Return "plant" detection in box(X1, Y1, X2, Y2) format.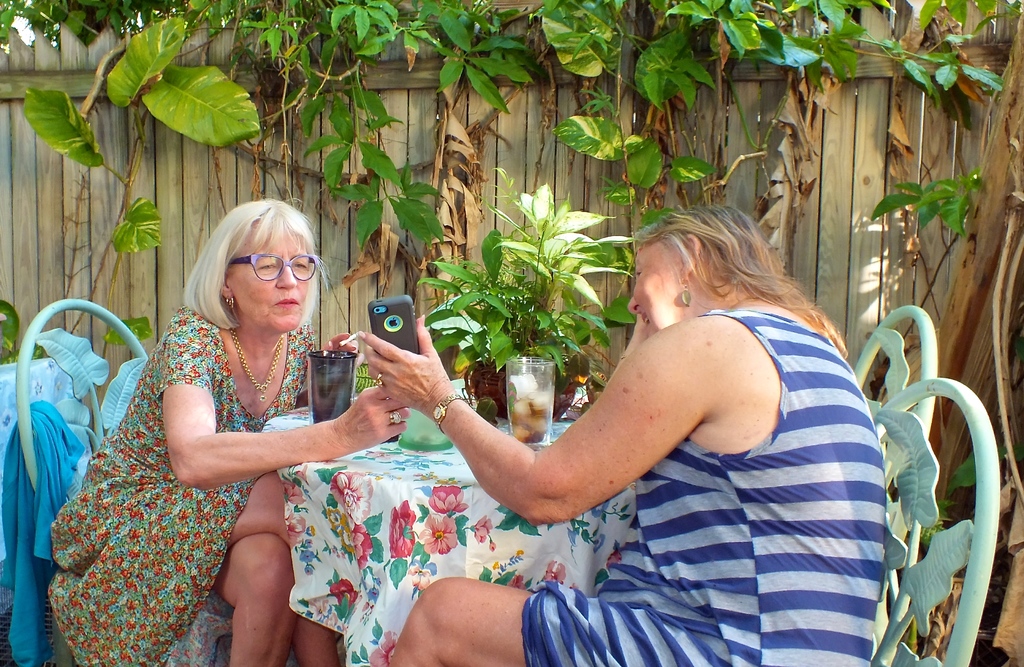
box(435, 201, 623, 395).
